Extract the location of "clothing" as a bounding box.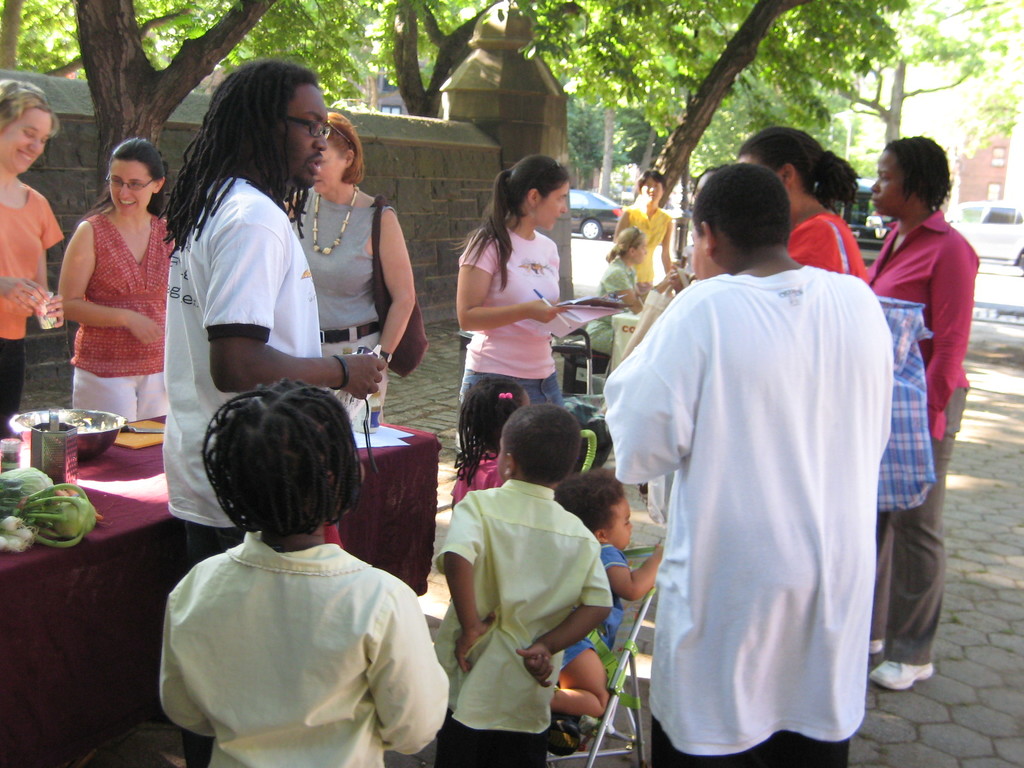
region(864, 208, 983, 666).
